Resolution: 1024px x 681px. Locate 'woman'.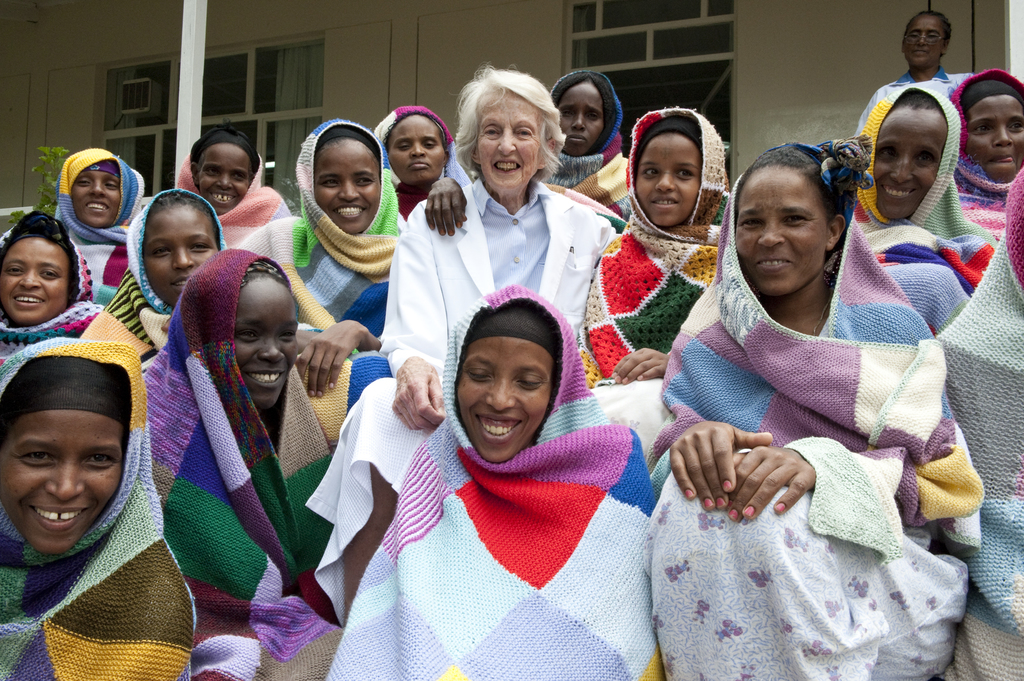
(855,8,975,141).
